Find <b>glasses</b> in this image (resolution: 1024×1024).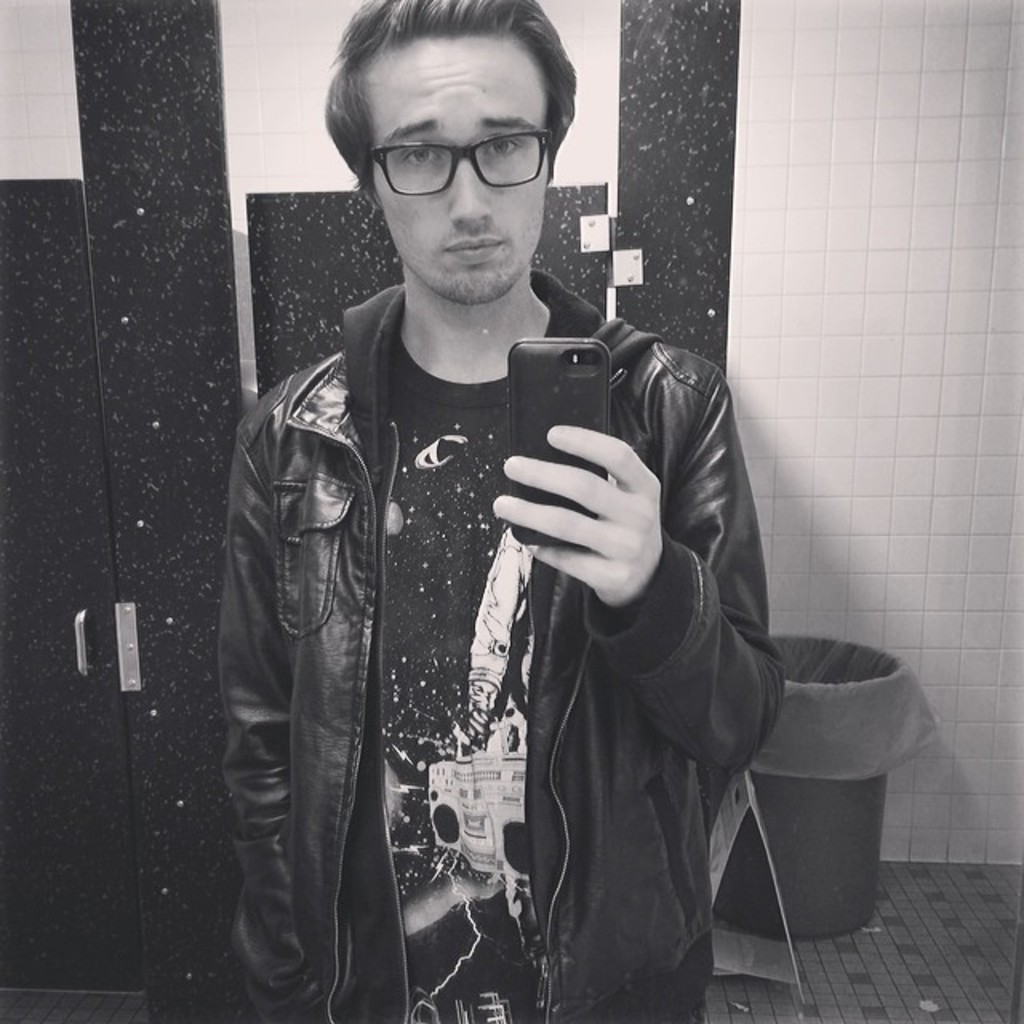
<region>352, 122, 549, 205</region>.
